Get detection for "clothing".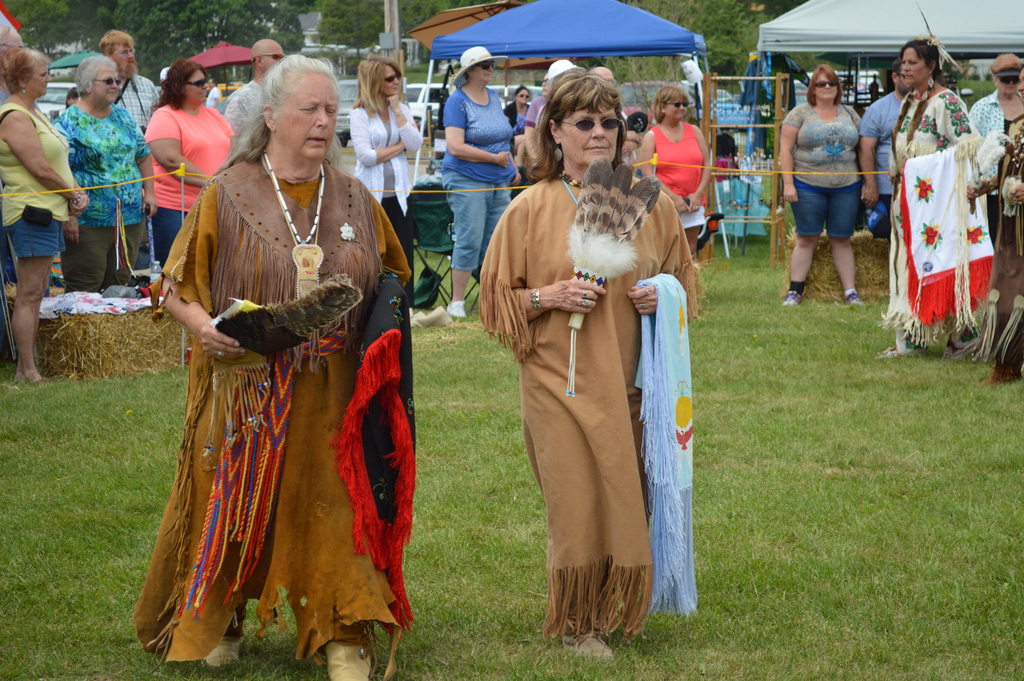
Detection: BBox(504, 97, 527, 135).
